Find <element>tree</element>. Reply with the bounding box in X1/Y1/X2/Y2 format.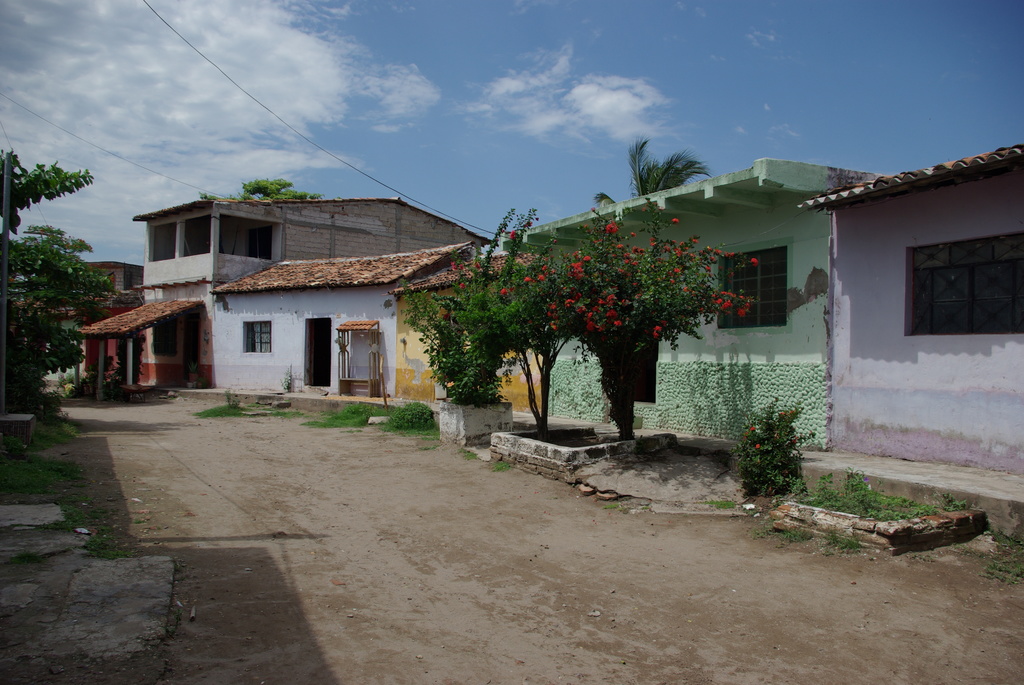
196/180/322/201.
